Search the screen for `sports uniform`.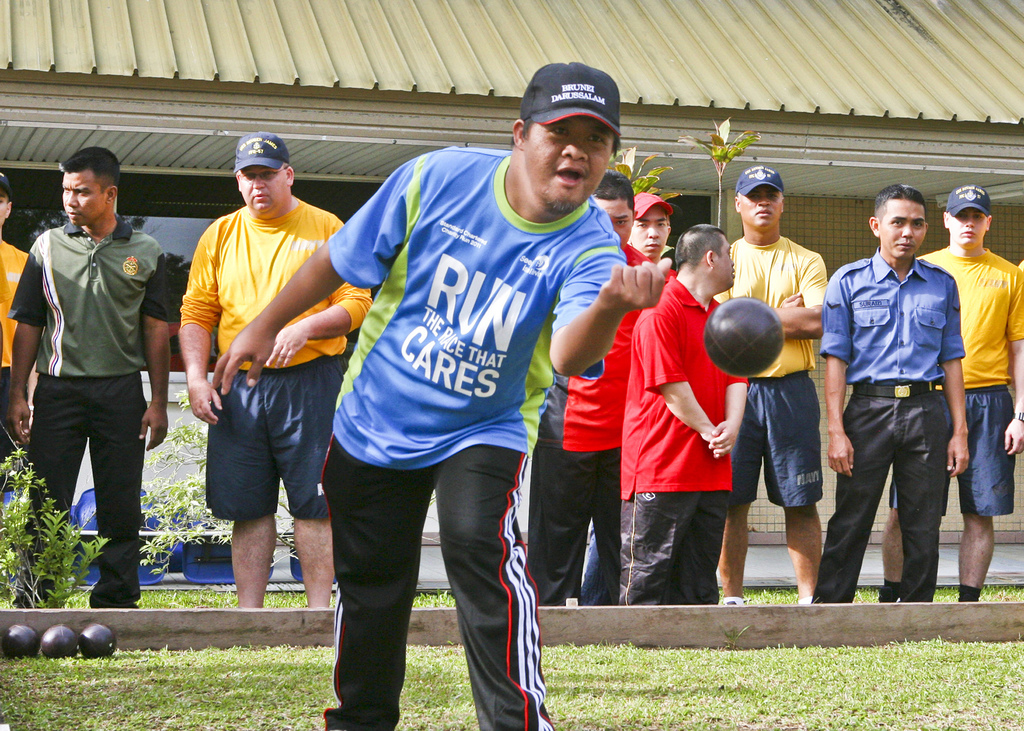
Found at crop(177, 130, 371, 522).
